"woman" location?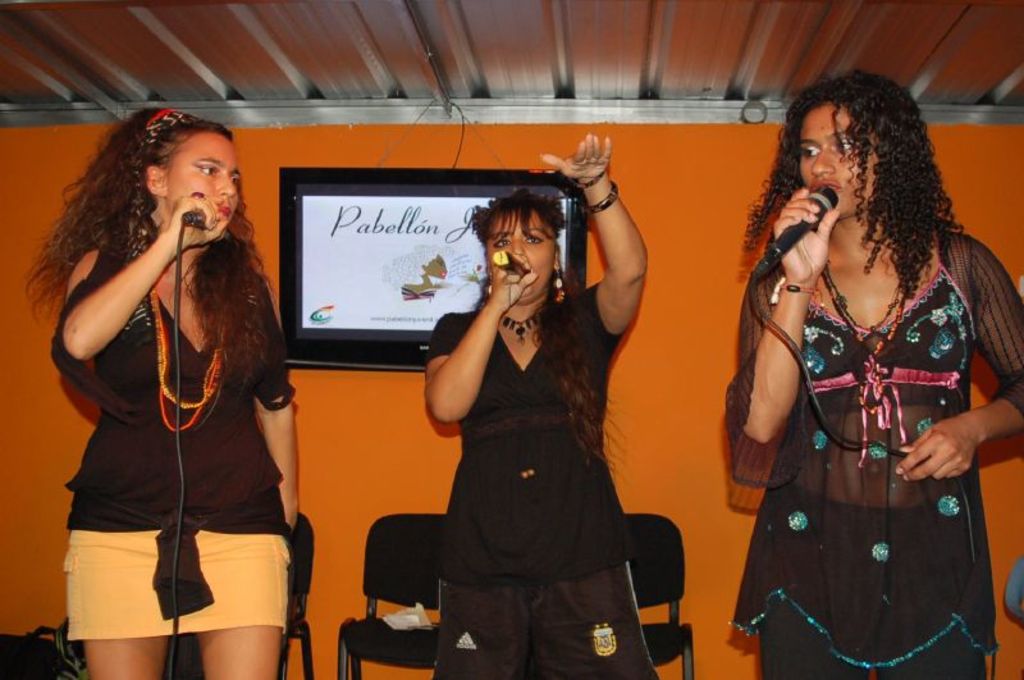
721:95:1023:677
